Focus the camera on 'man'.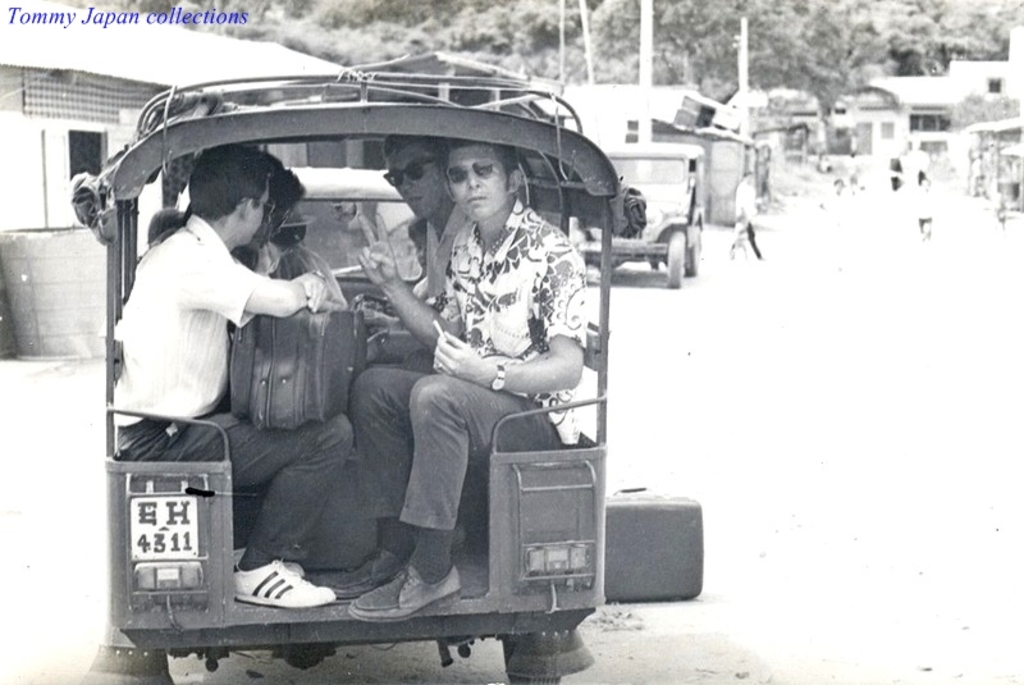
Focus region: [left=324, top=133, right=593, bottom=615].
